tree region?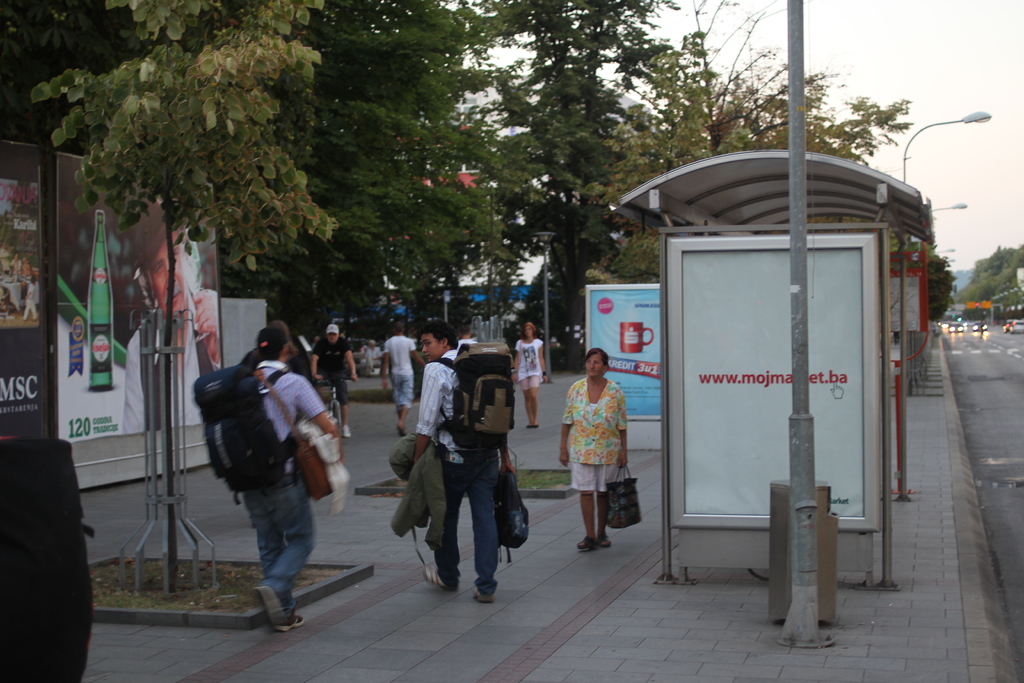
[x1=442, y1=0, x2=673, y2=369]
